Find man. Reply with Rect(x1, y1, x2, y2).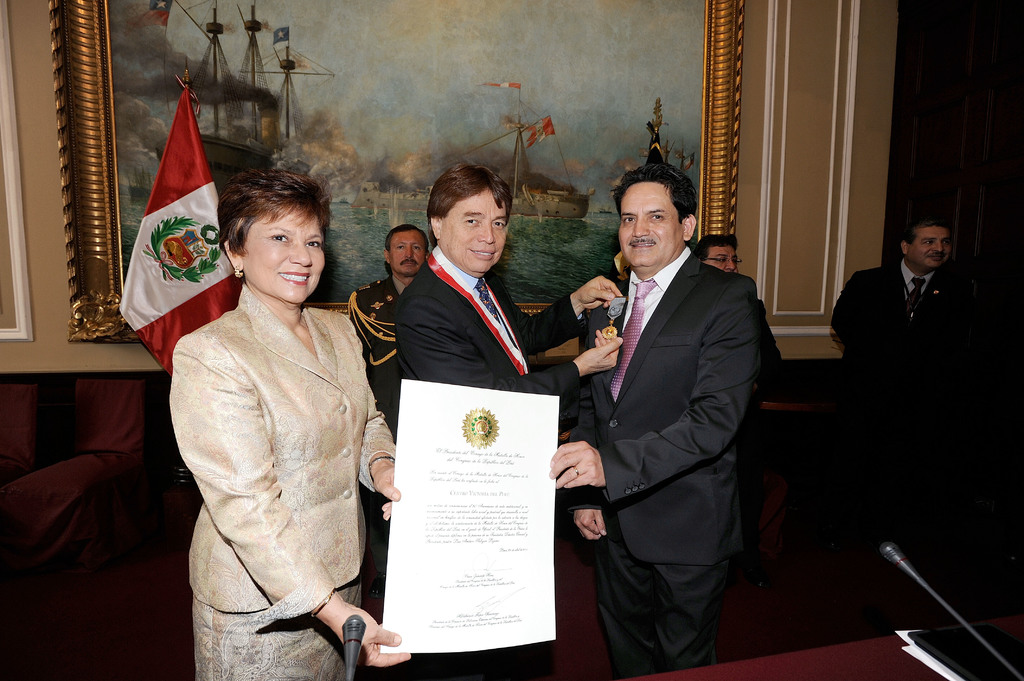
Rect(550, 148, 789, 668).
